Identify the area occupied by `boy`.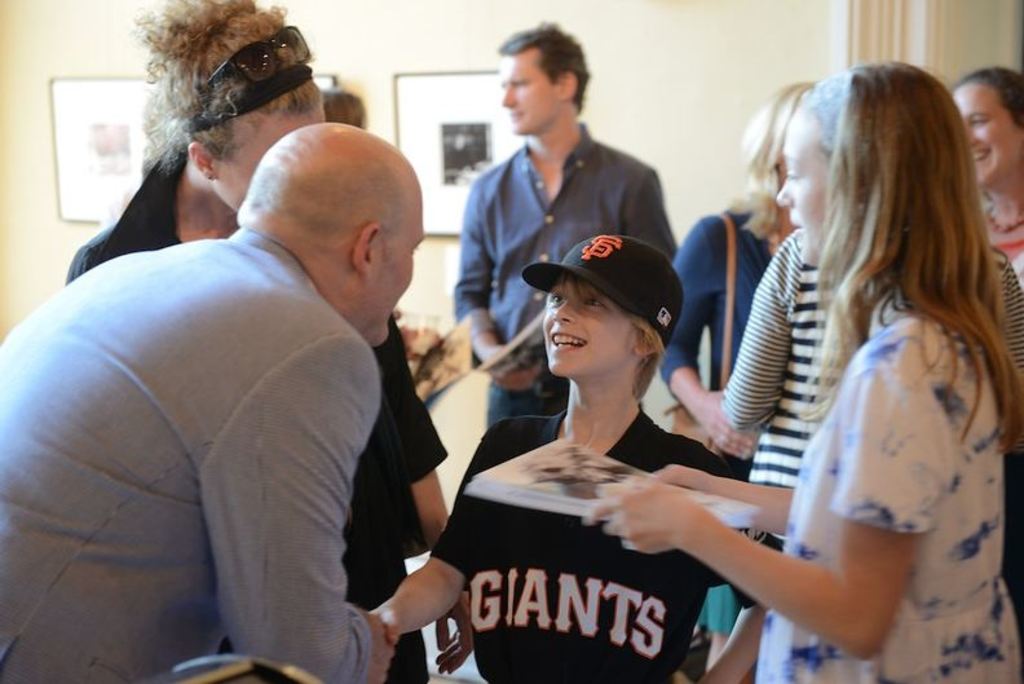
Area: crop(423, 228, 774, 662).
